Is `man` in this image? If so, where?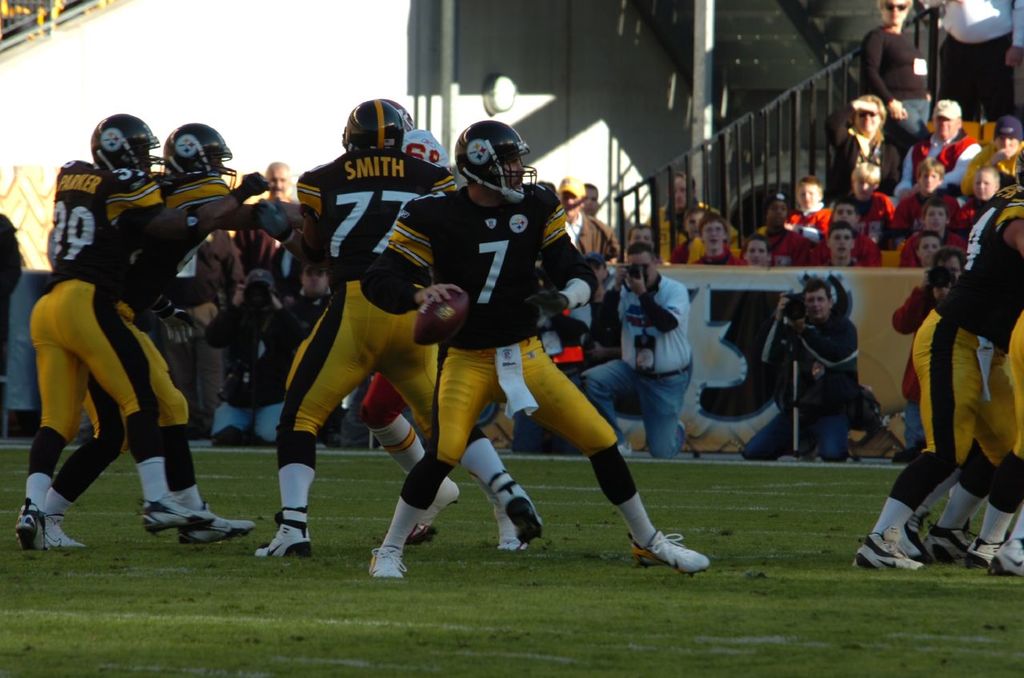
Yes, at {"x1": 555, "y1": 177, "x2": 620, "y2": 263}.
